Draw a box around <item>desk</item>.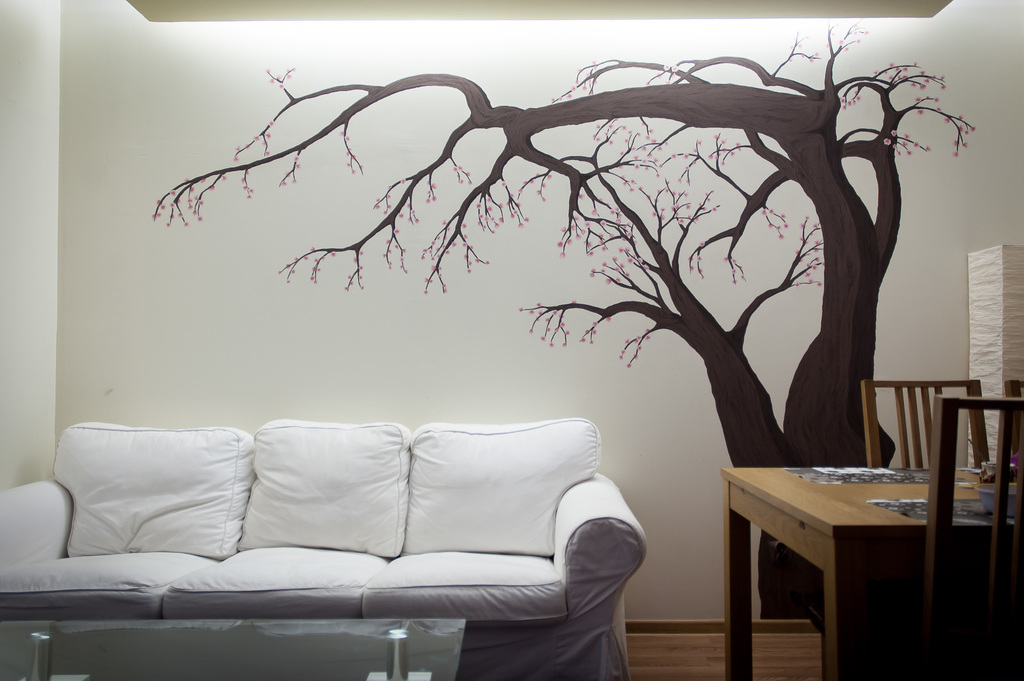
bbox=[727, 472, 1012, 674].
